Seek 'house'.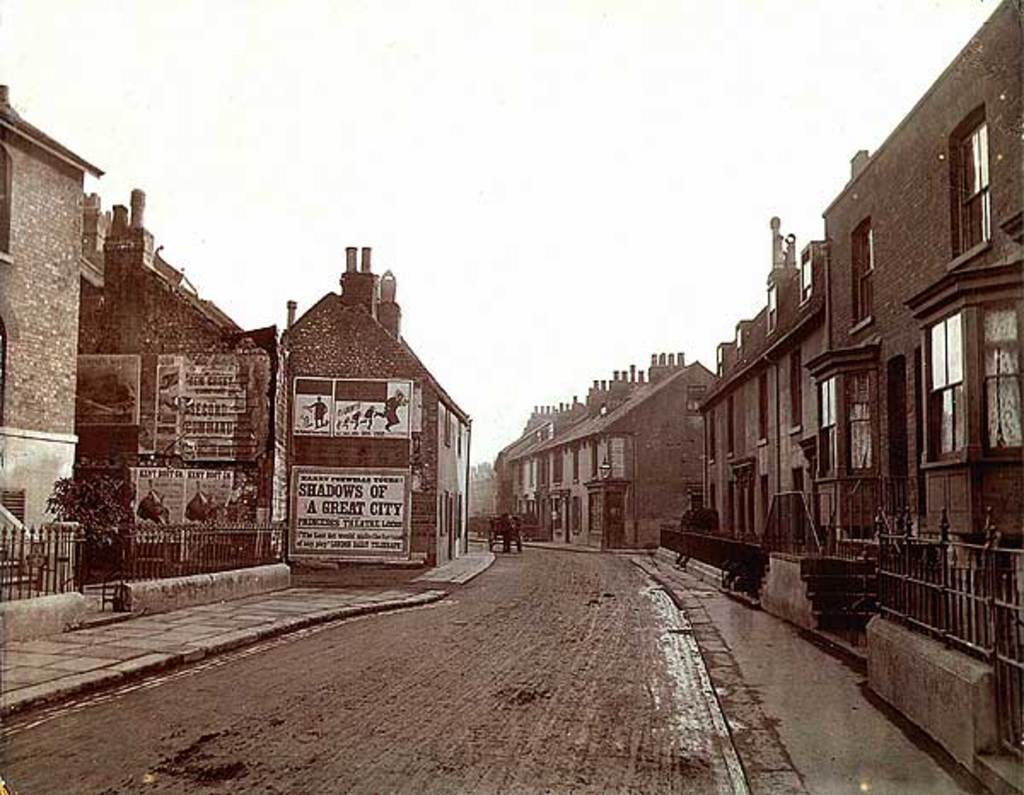
l=254, t=237, r=488, b=590.
